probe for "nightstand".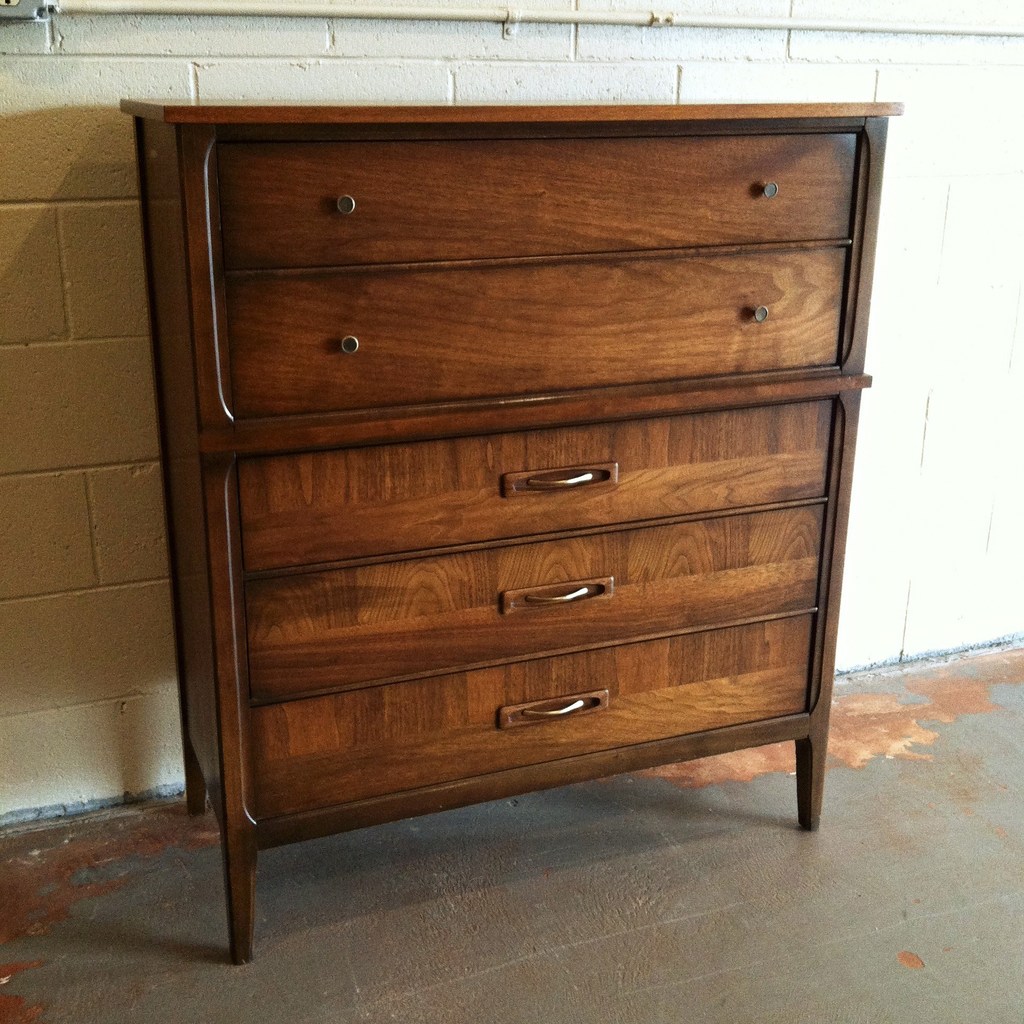
Probe result: Rect(186, 122, 868, 928).
